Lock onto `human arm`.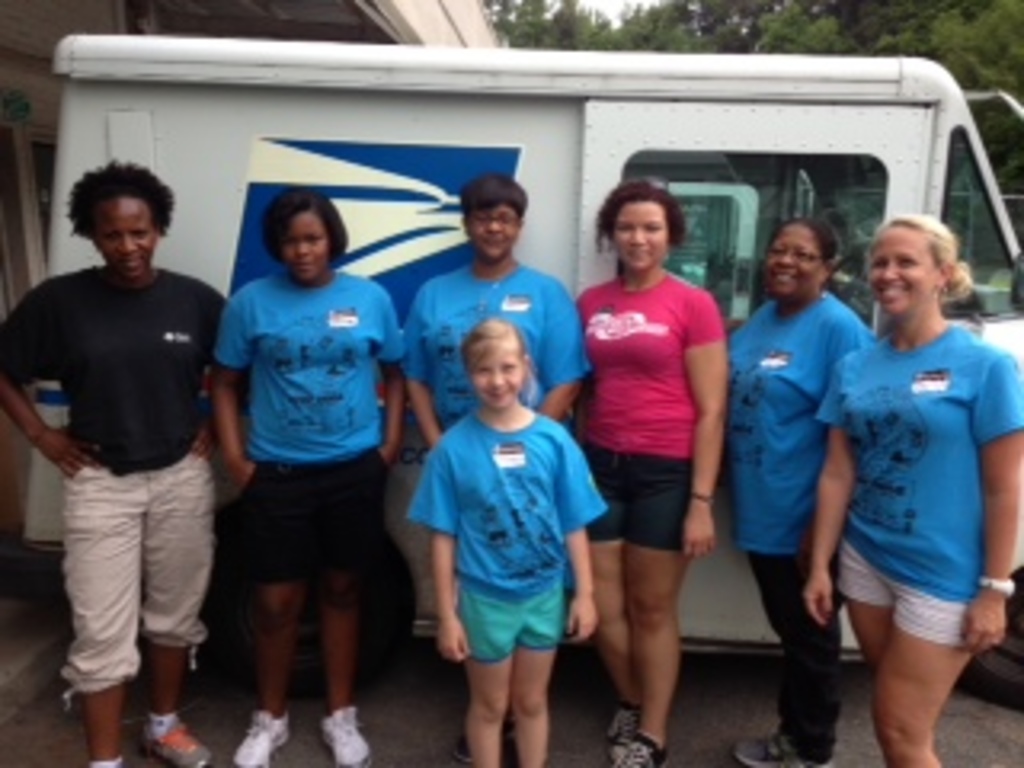
Locked: {"left": 208, "top": 288, "right": 259, "bottom": 490}.
